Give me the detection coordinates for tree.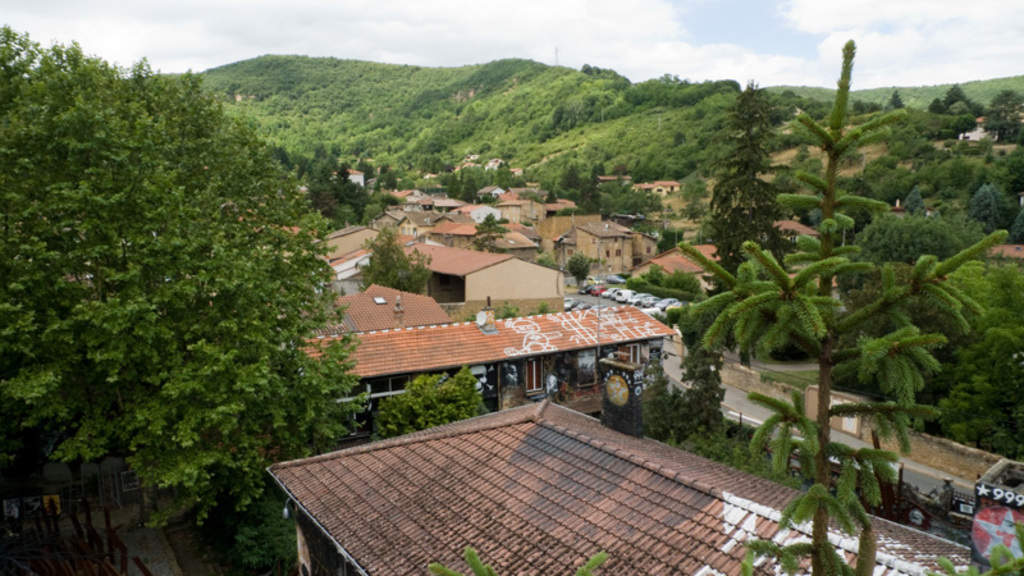
locate(566, 250, 589, 282).
